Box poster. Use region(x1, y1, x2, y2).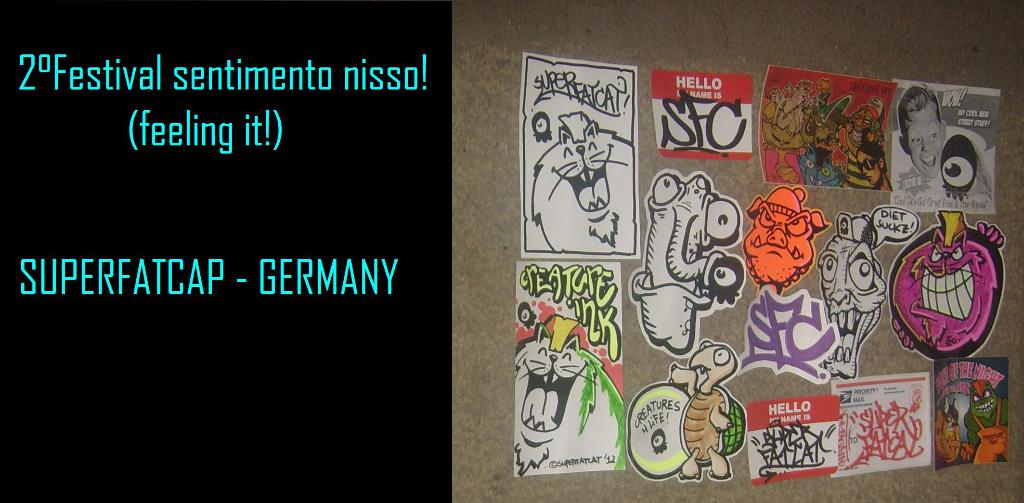
region(650, 68, 756, 157).
